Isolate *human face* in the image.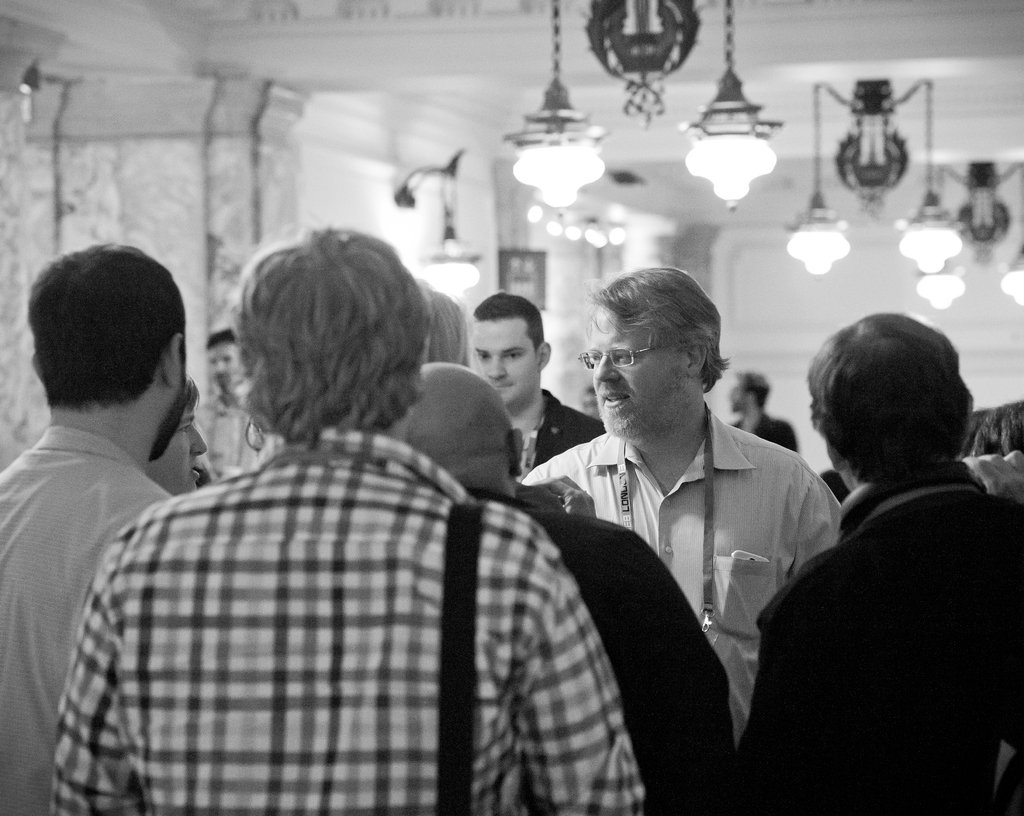
Isolated region: {"x1": 589, "y1": 300, "x2": 689, "y2": 436}.
